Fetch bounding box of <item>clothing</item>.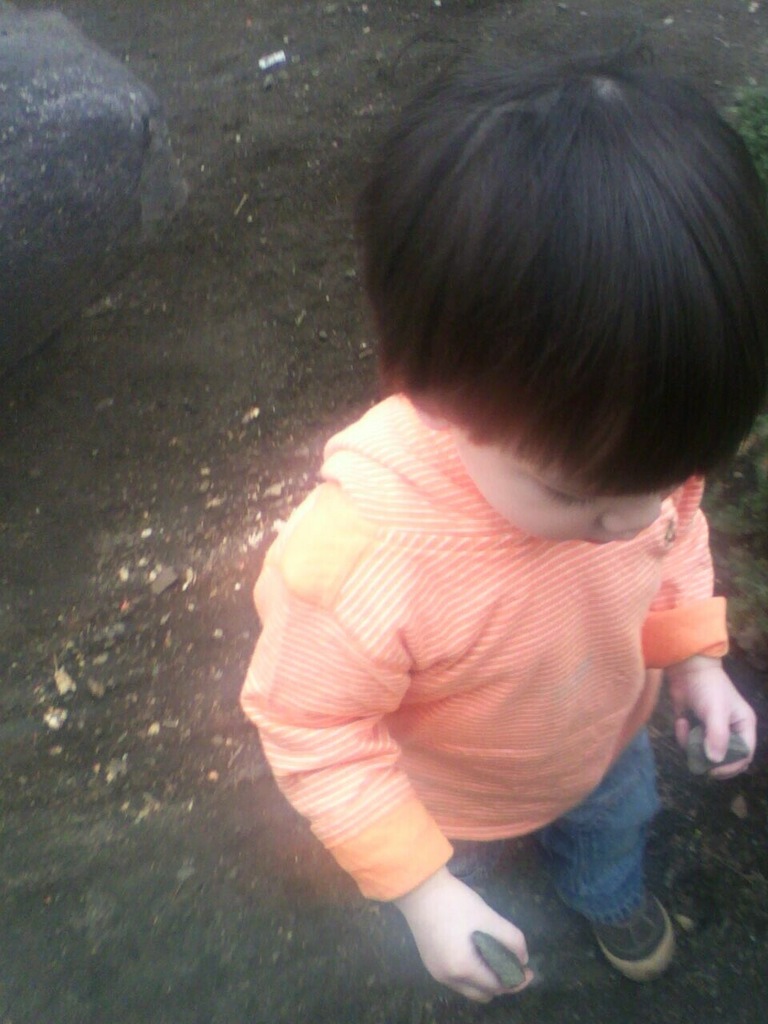
Bbox: (x1=269, y1=399, x2=718, y2=952).
